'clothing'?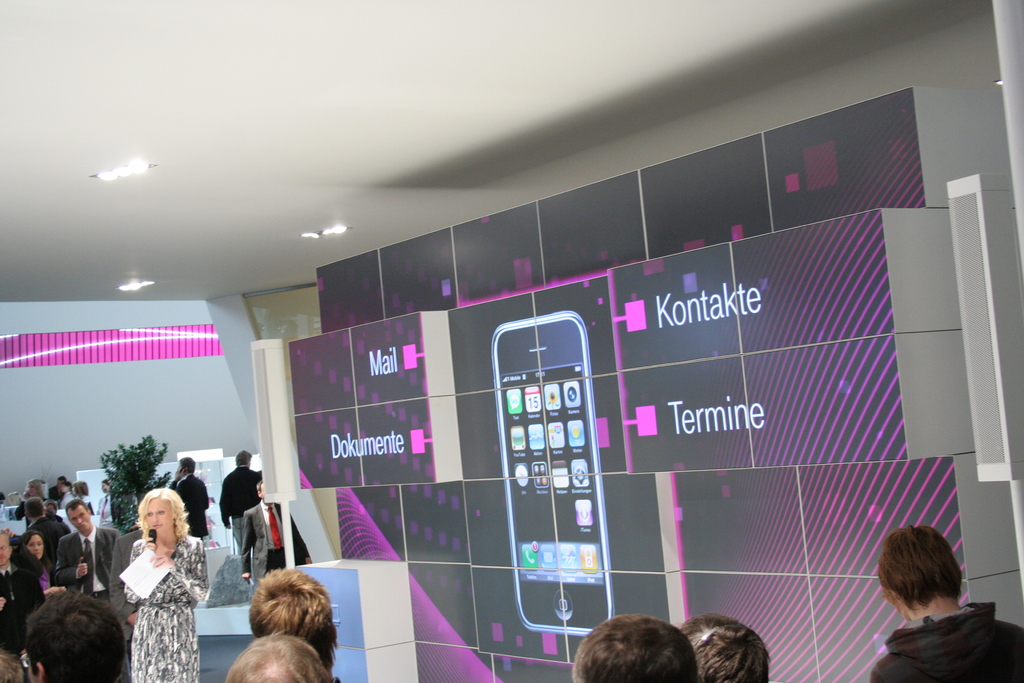
<box>216,467,262,550</box>
